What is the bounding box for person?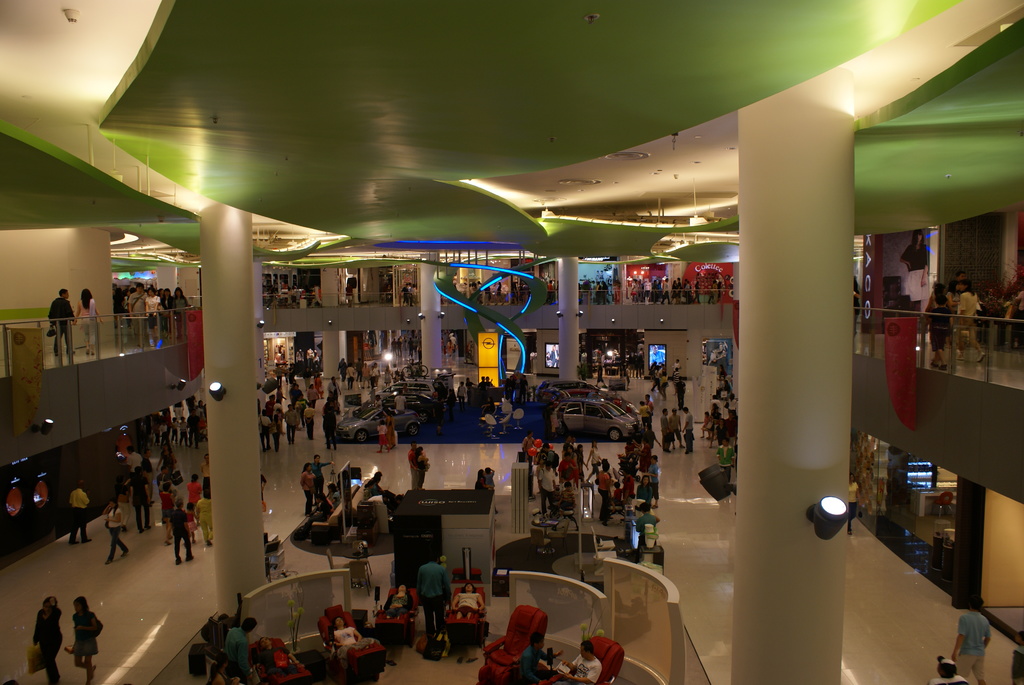
crop(61, 593, 107, 677).
